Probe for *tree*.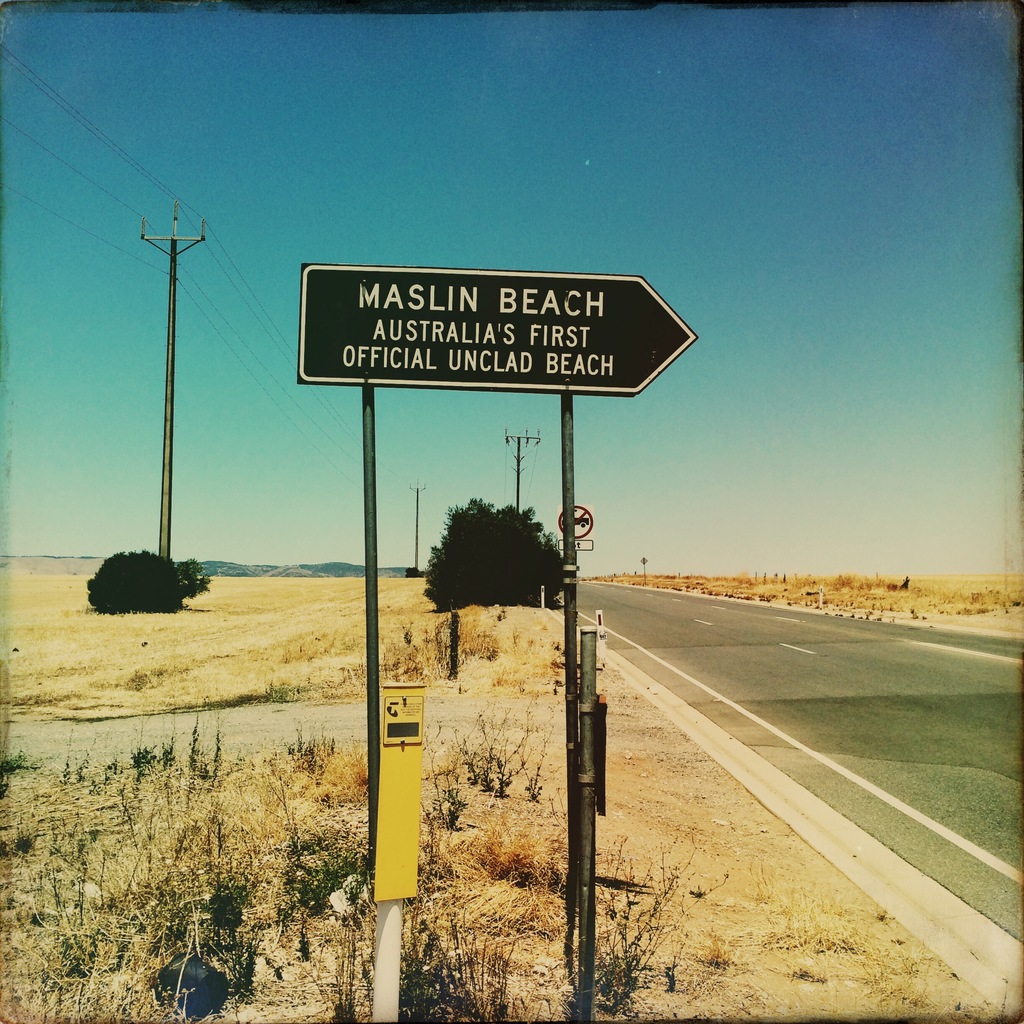
Probe result: 88:545:179:612.
